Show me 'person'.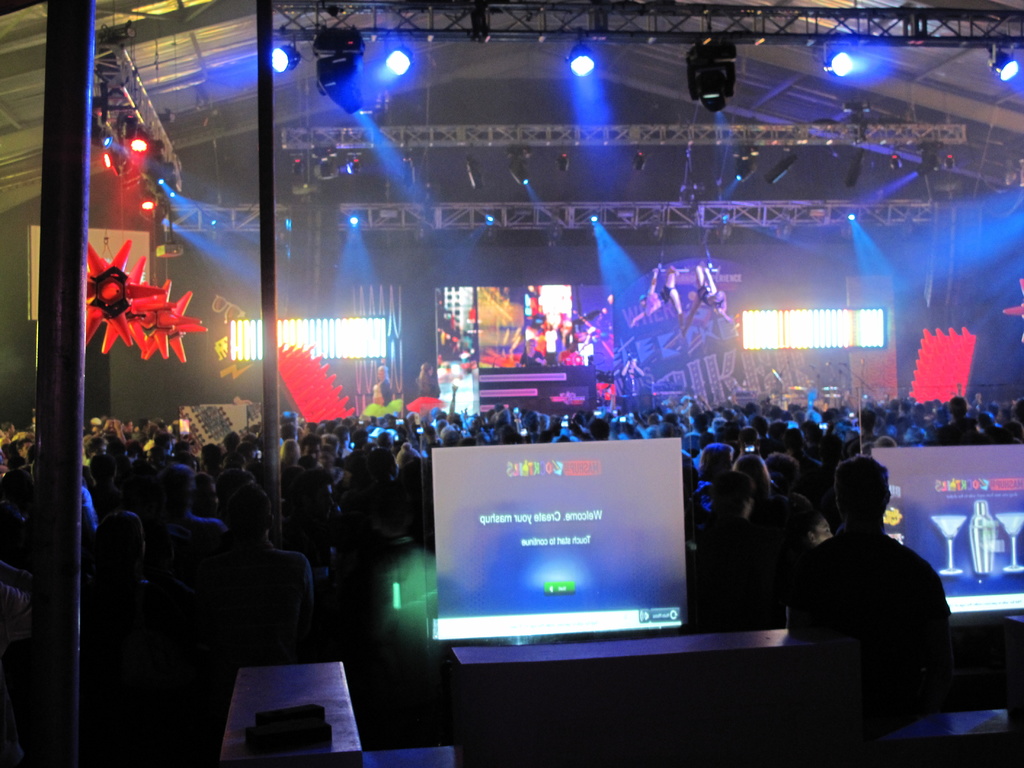
'person' is here: 784/465/951/720.
